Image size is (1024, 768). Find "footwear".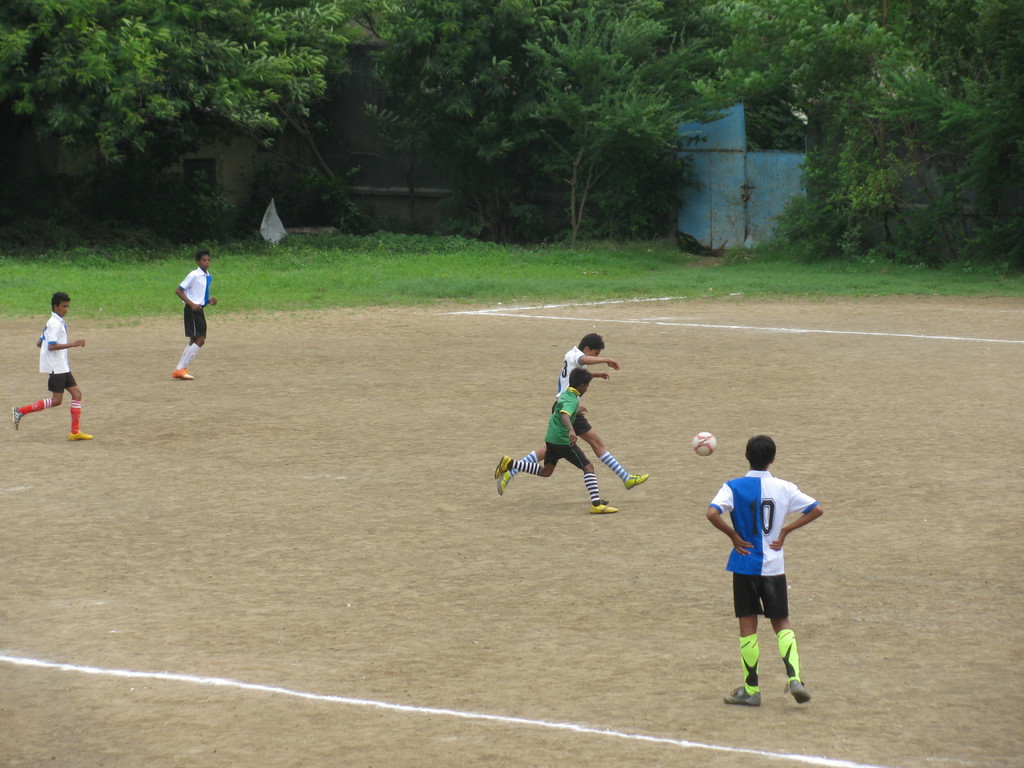
x1=497 y1=468 x2=513 y2=497.
